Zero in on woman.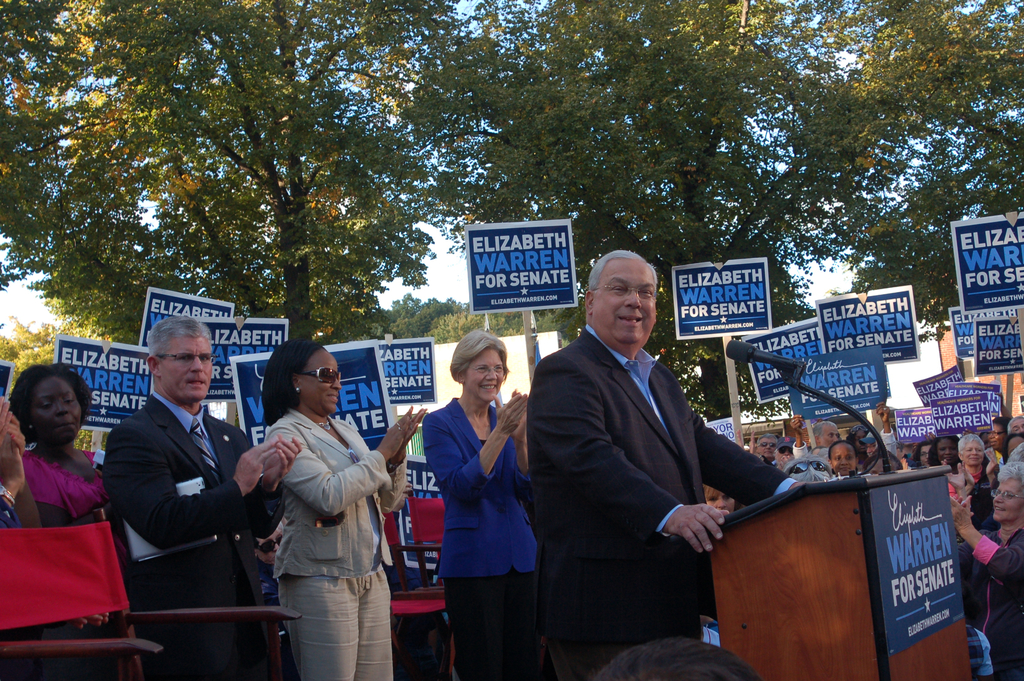
Zeroed in: bbox(955, 431, 999, 635).
